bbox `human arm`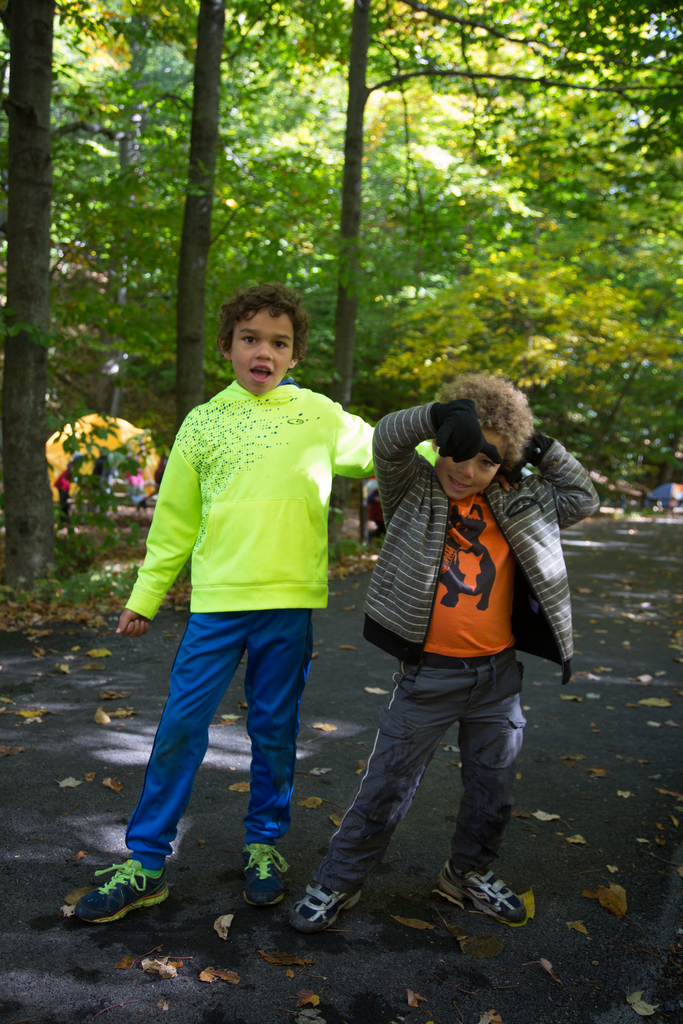
crop(520, 431, 602, 534)
